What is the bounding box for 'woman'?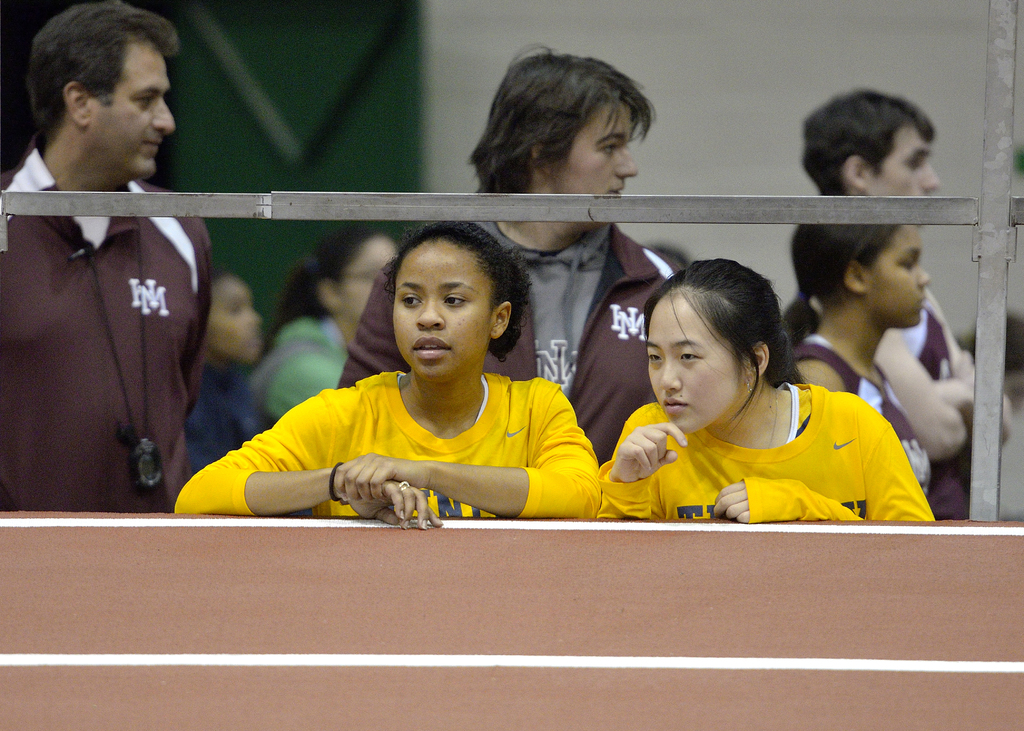
<region>241, 219, 398, 425</region>.
